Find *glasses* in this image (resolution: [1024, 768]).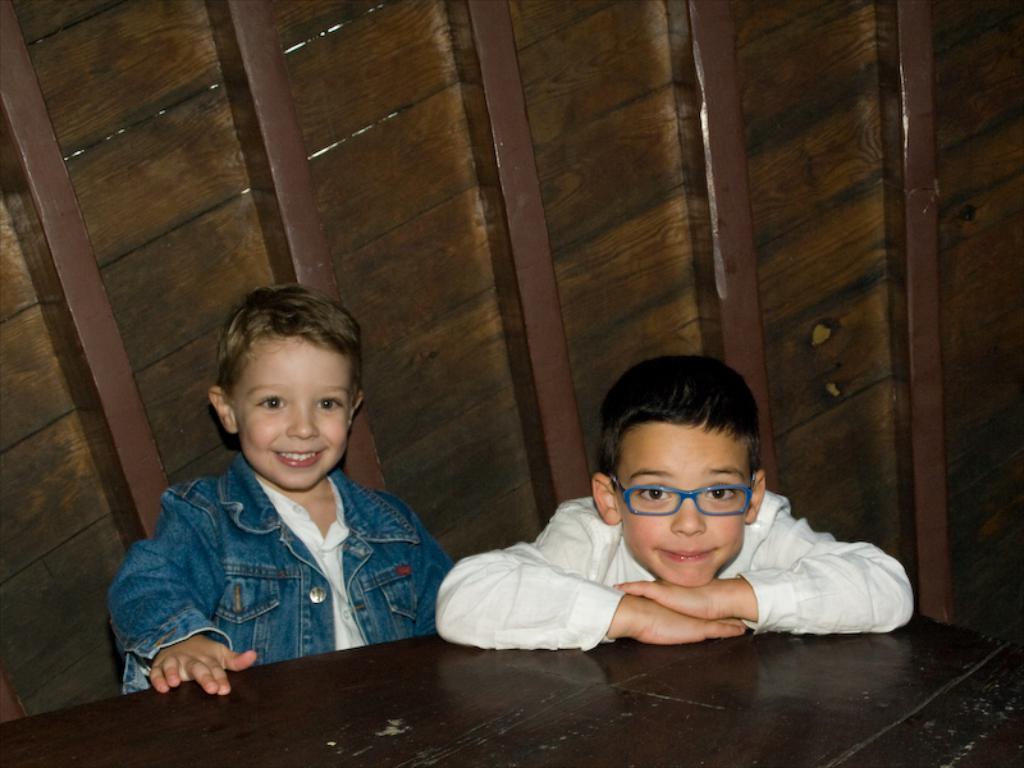
select_region(604, 463, 759, 520).
